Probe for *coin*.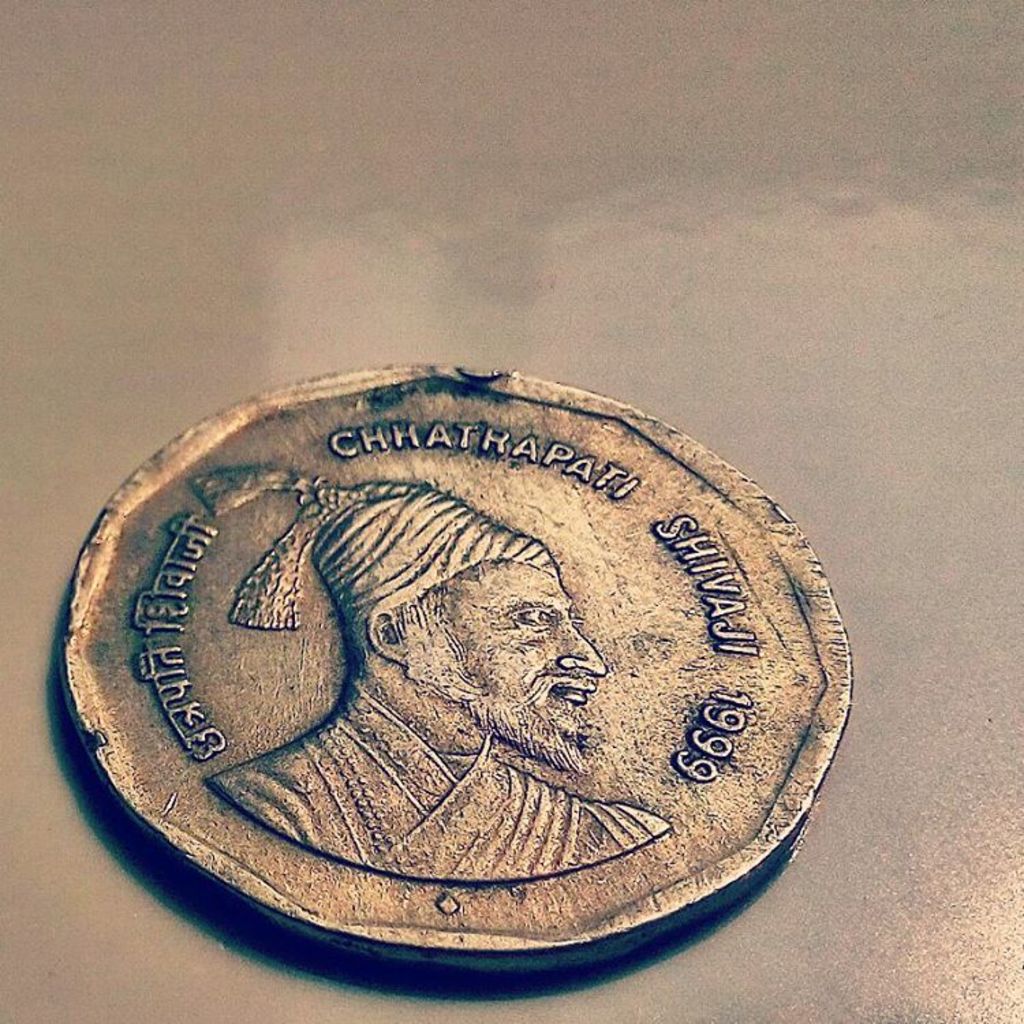
Probe result: (x1=60, y1=360, x2=849, y2=964).
